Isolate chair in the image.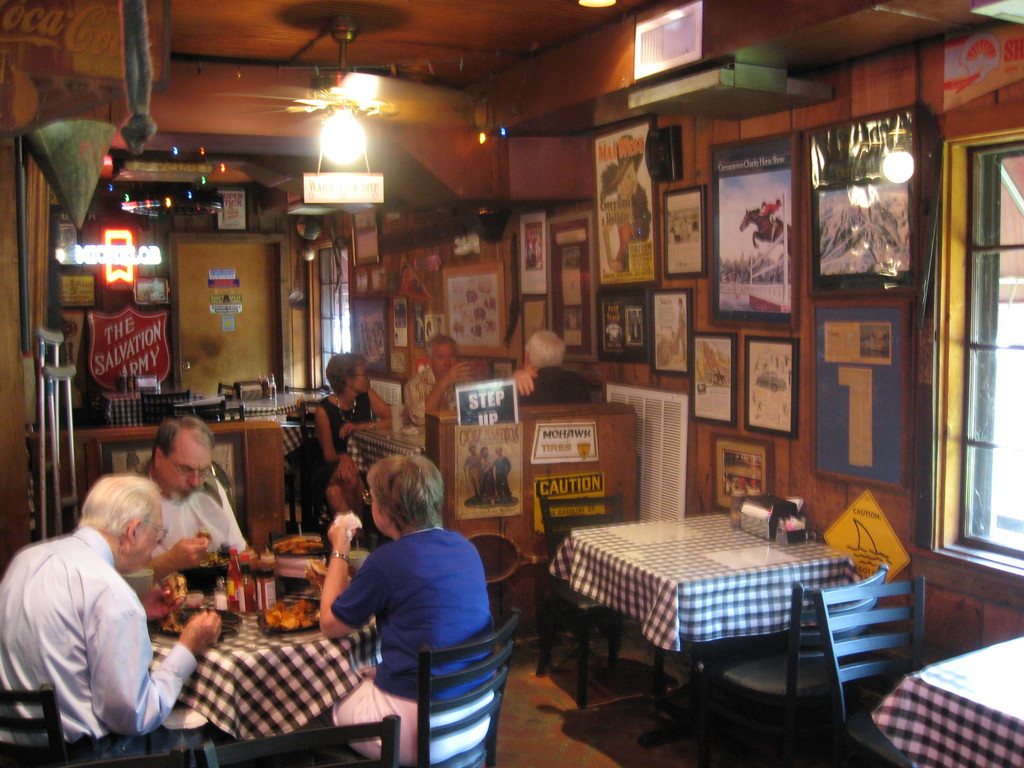
Isolated region: <bbox>816, 573, 927, 767</bbox>.
